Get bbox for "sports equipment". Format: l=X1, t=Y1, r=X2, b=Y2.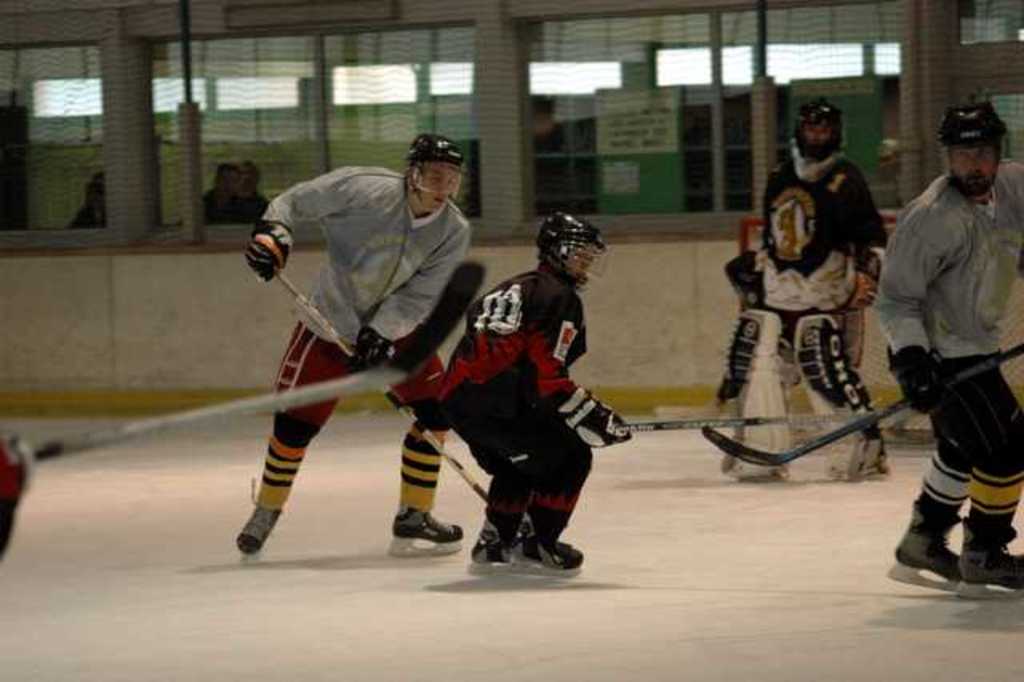
l=702, t=343, r=1022, b=469.
